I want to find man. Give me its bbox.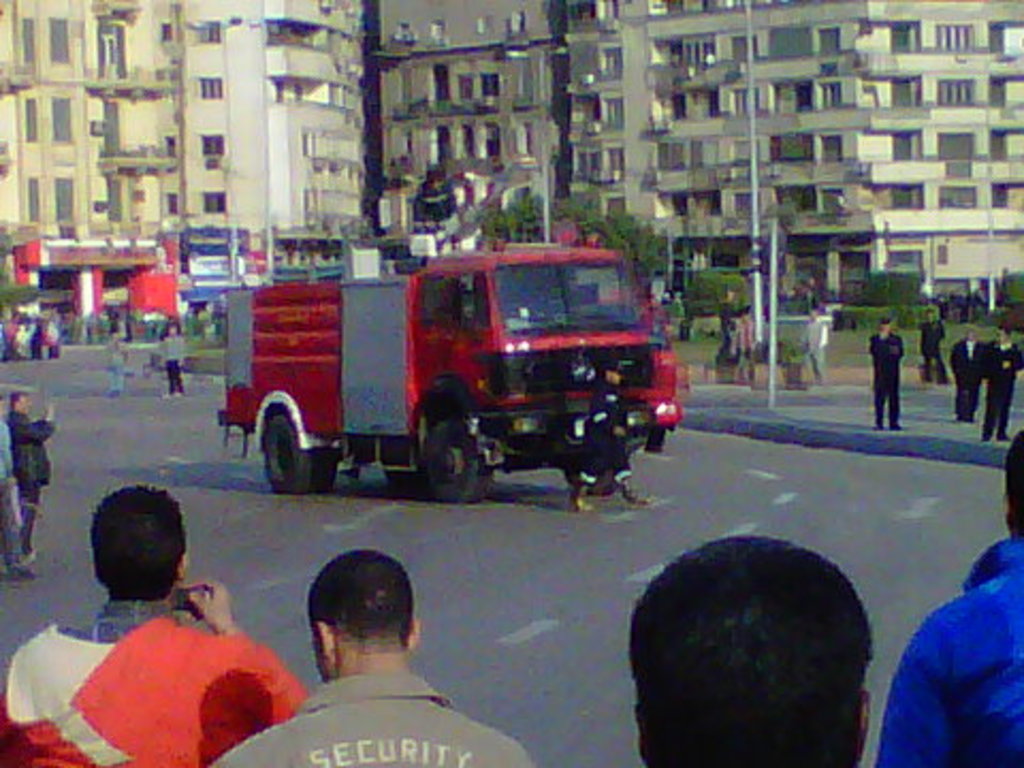
[x1=881, y1=429, x2=1022, y2=766].
